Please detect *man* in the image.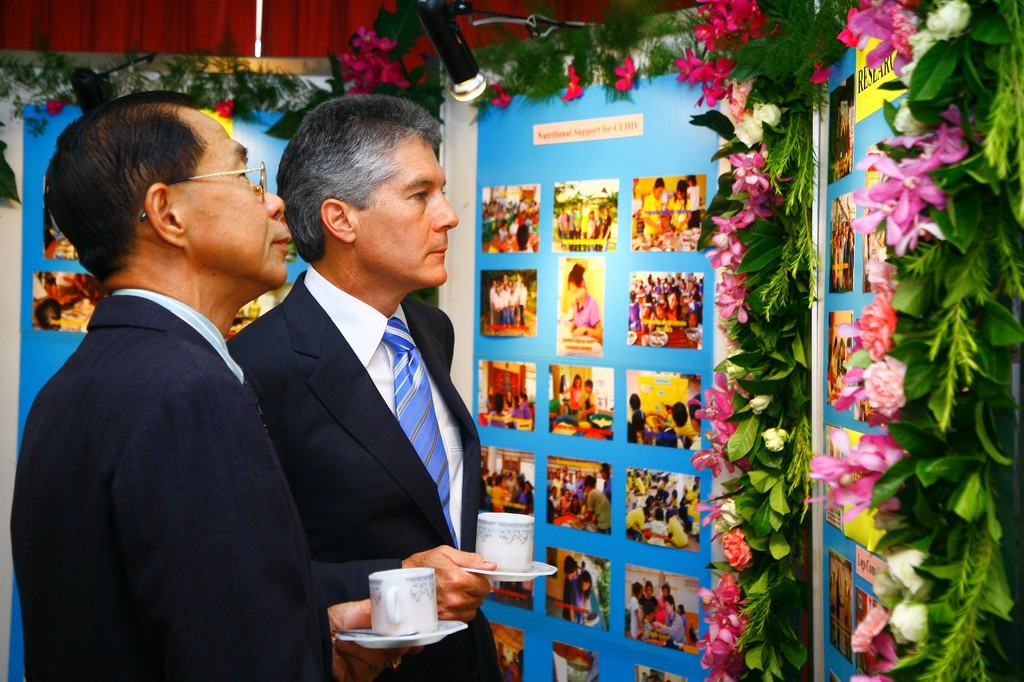
[left=222, top=90, right=490, bottom=681].
